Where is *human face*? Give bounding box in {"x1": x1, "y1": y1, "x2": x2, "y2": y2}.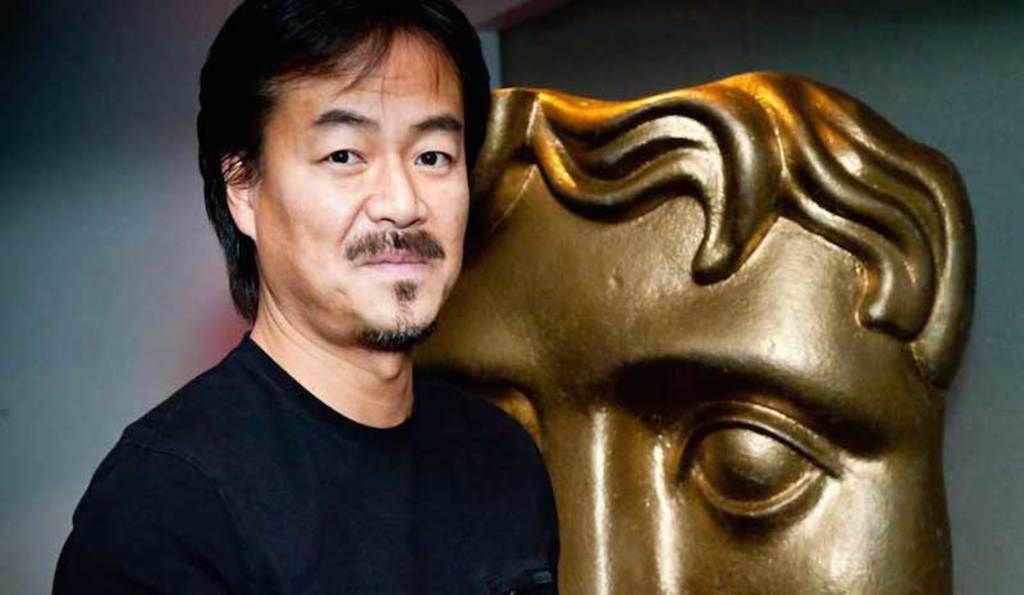
{"x1": 256, "y1": 28, "x2": 483, "y2": 339}.
